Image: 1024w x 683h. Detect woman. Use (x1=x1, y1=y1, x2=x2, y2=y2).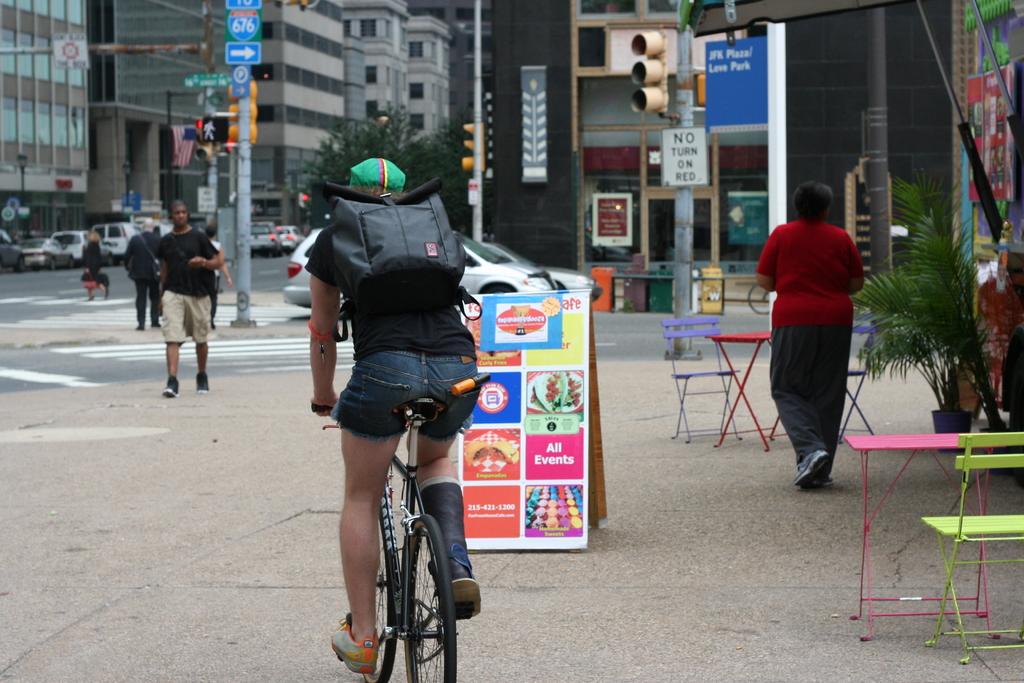
(x1=760, y1=181, x2=875, y2=506).
